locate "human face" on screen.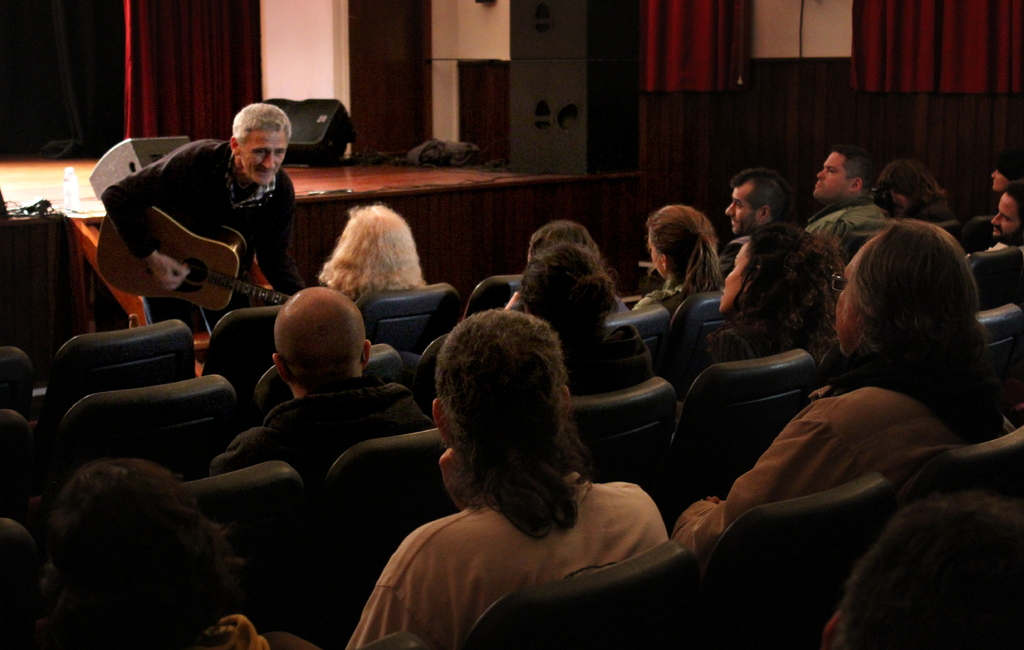
On screen at pyautogui.locateOnScreen(991, 170, 1007, 193).
